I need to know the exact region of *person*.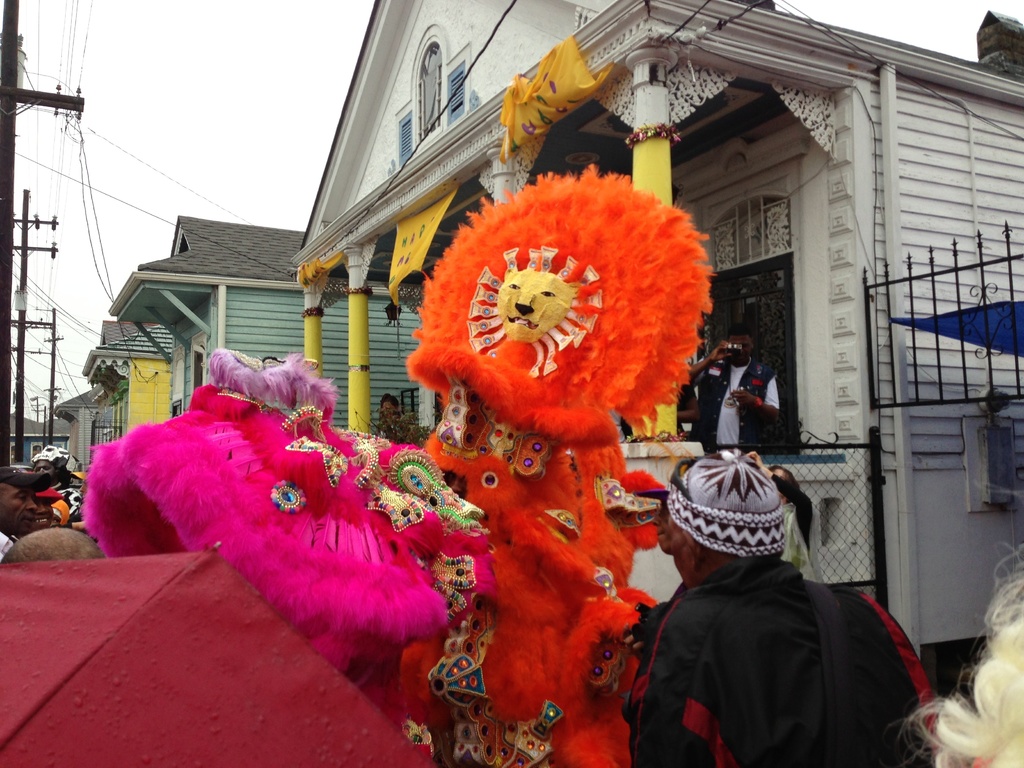
Region: region(626, 465, 947, 754).
